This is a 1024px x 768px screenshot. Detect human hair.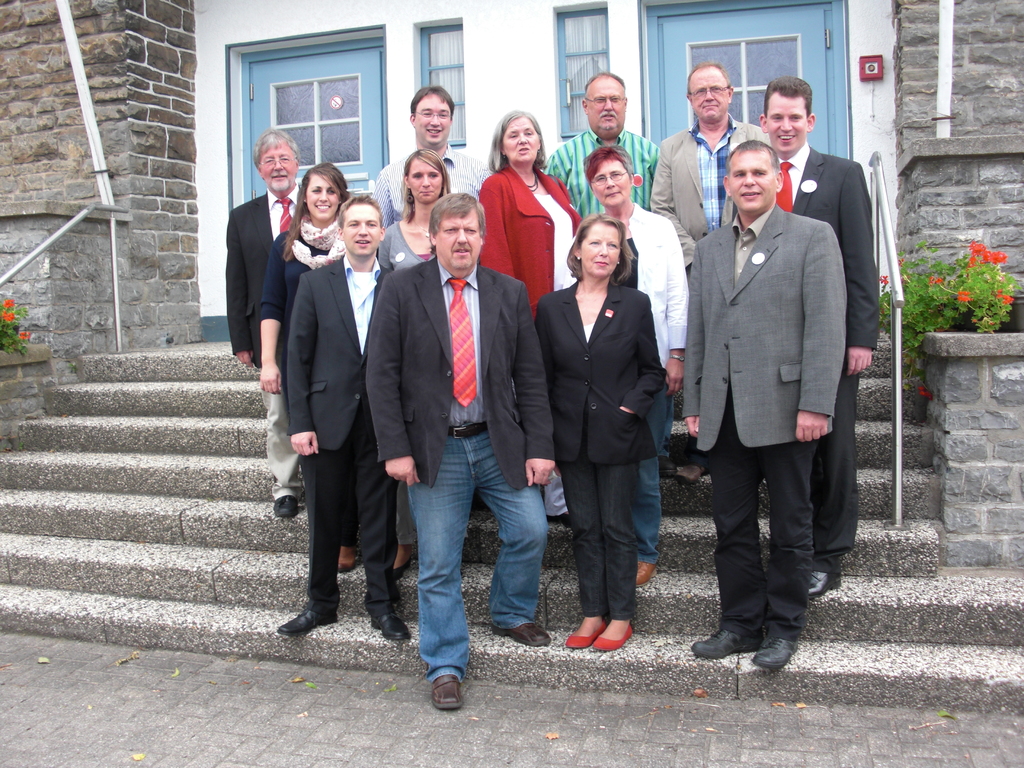
[x1=568, y1=216, x2=635, y2=289].
